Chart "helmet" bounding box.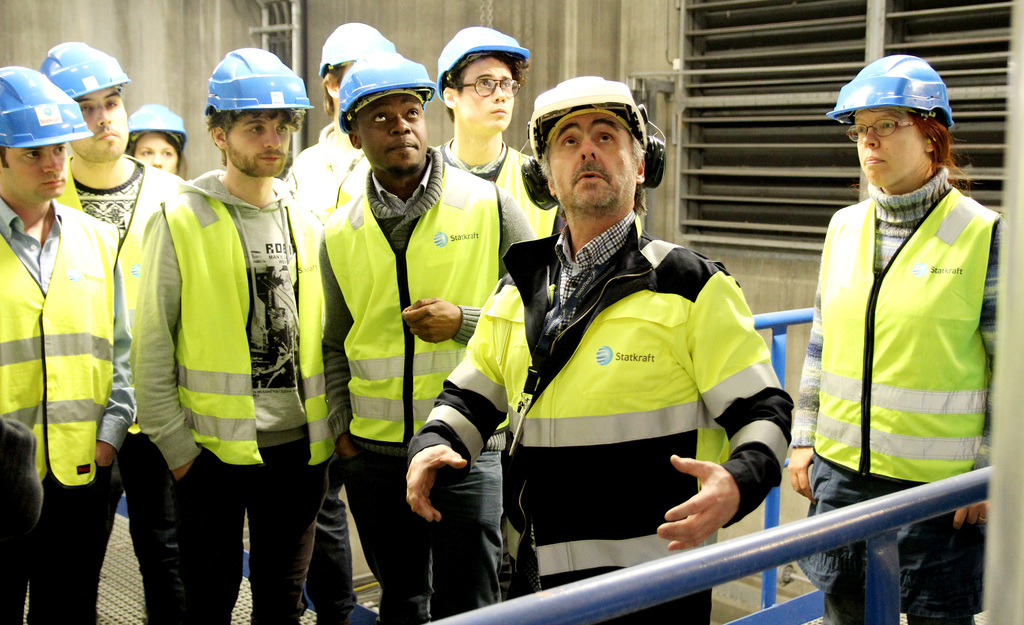
Charted: left=196, top=45, right=312, bottom=127.
